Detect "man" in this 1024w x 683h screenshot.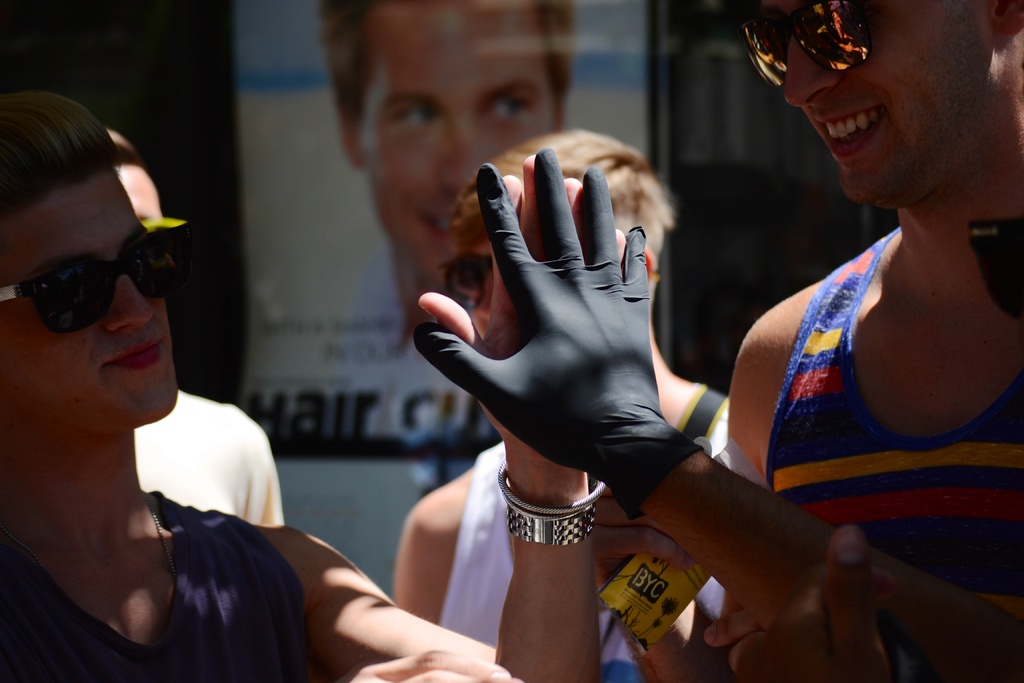
Detection: x1=317, y1=0, x2=573, y2=434.
